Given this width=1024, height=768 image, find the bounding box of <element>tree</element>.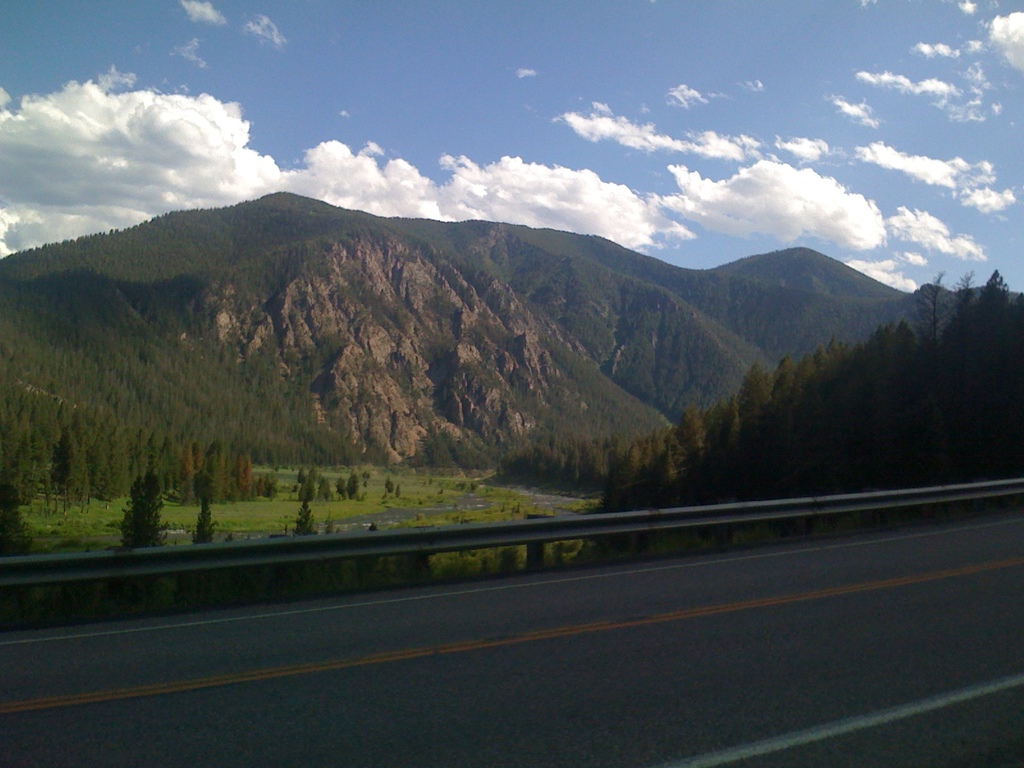
locate(557, 545, 574, 566).
